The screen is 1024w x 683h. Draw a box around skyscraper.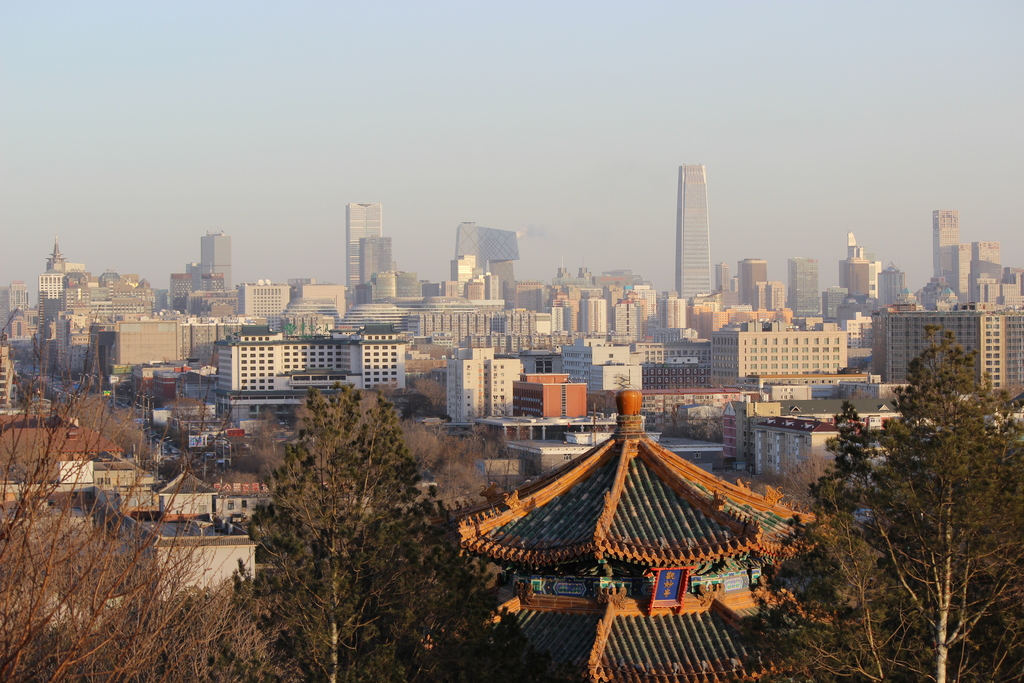
360/218/398/289.
